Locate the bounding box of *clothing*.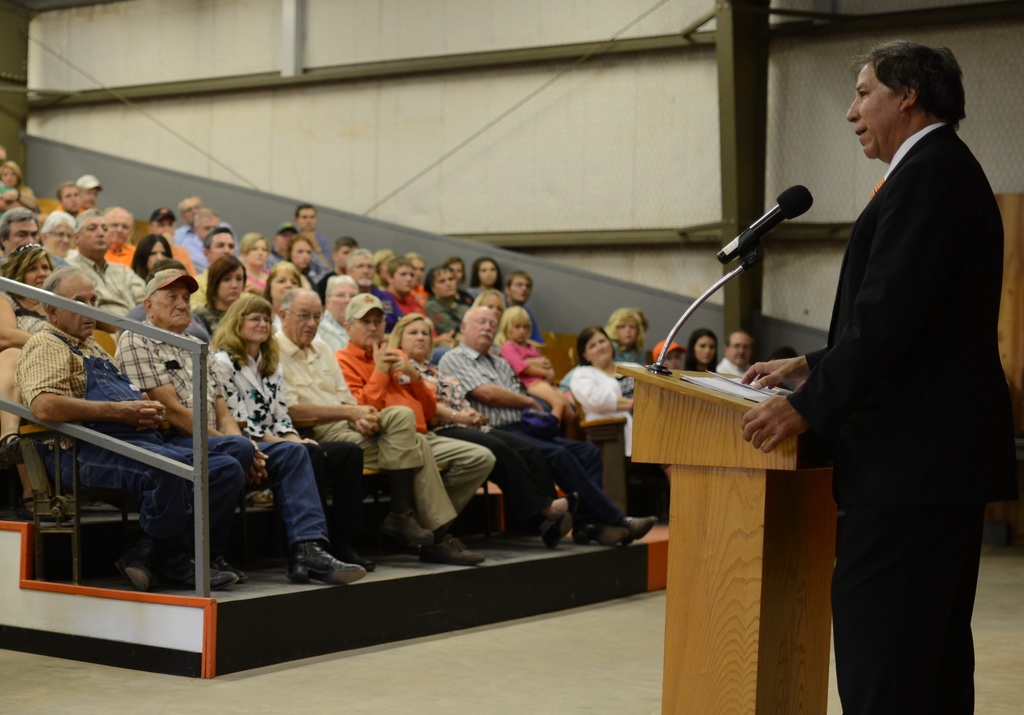
Bounding box: bbox=[611, 335, 664, 386].
